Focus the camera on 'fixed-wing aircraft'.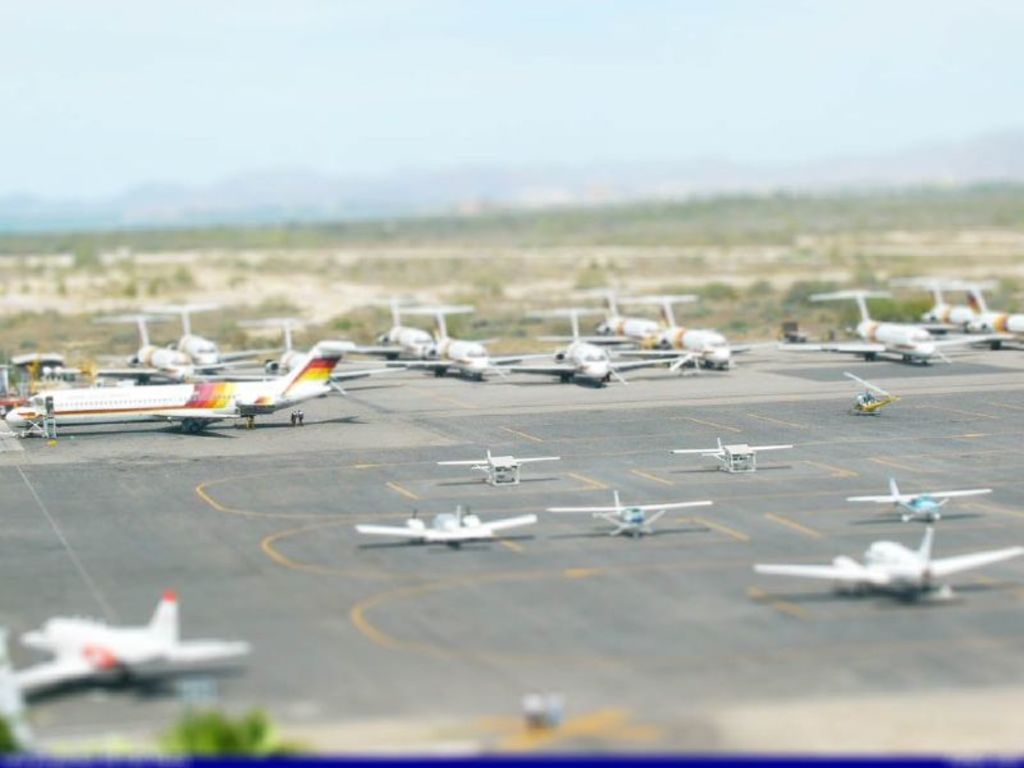
Focus region: bbox(669, 436, 795, 474).
